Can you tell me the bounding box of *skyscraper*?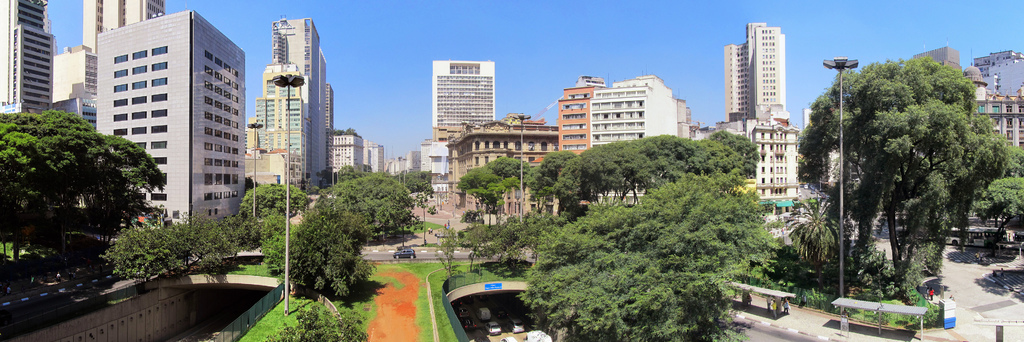
rect(433, 56, 496, 126).
